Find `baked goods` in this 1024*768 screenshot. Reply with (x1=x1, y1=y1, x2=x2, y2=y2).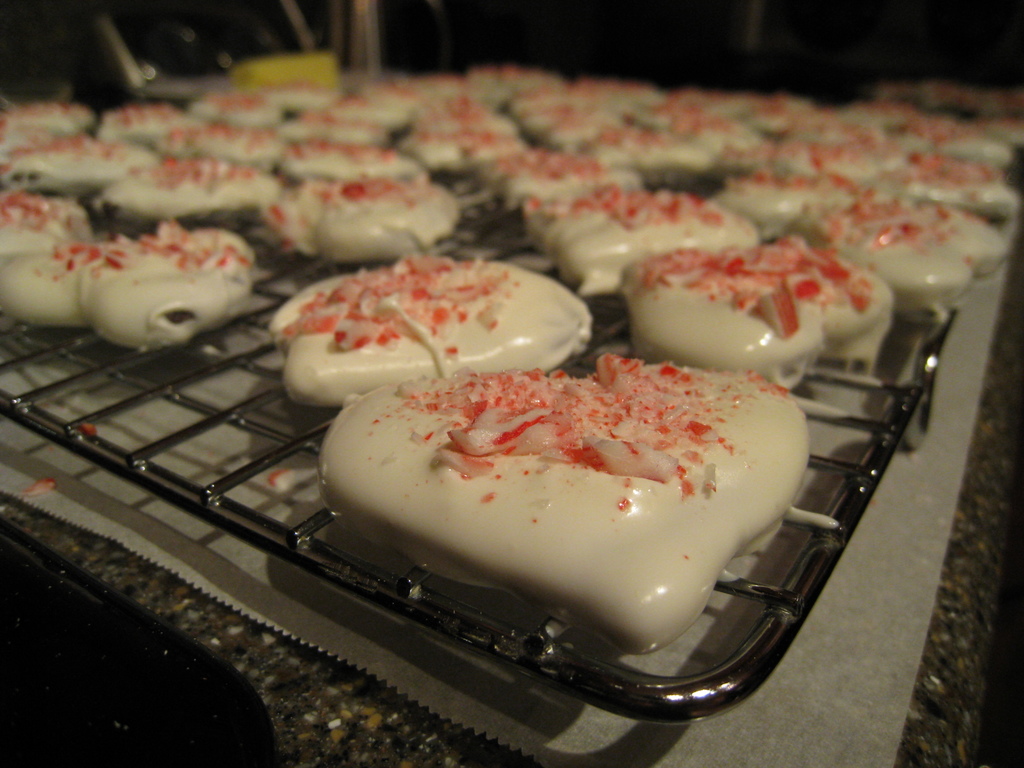
(x1=2, y1=214, x2=256, y2=352).
